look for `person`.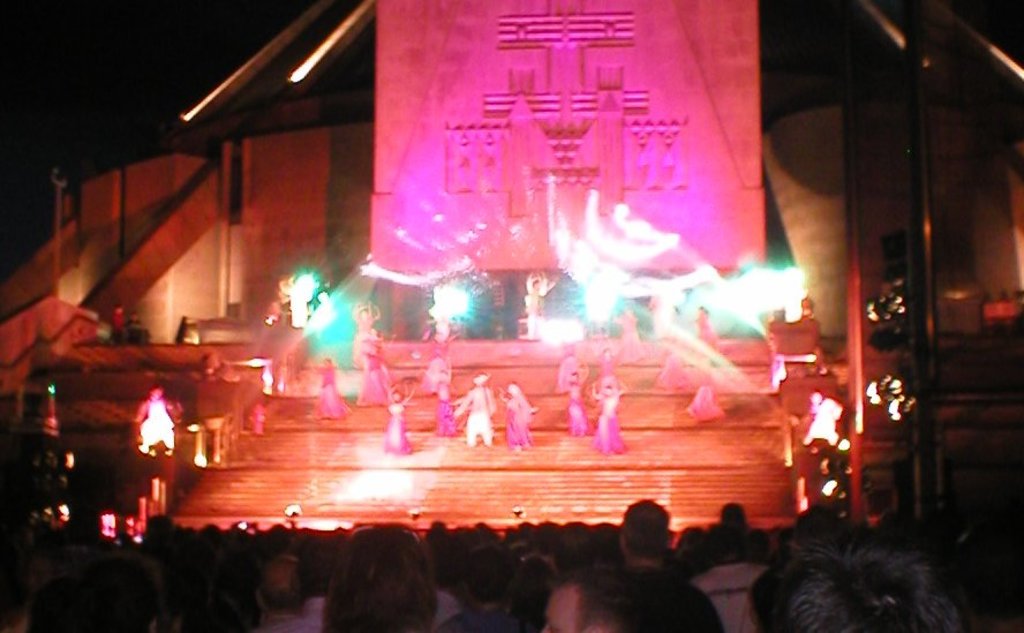
Found: [135, 379, 181, 452].
